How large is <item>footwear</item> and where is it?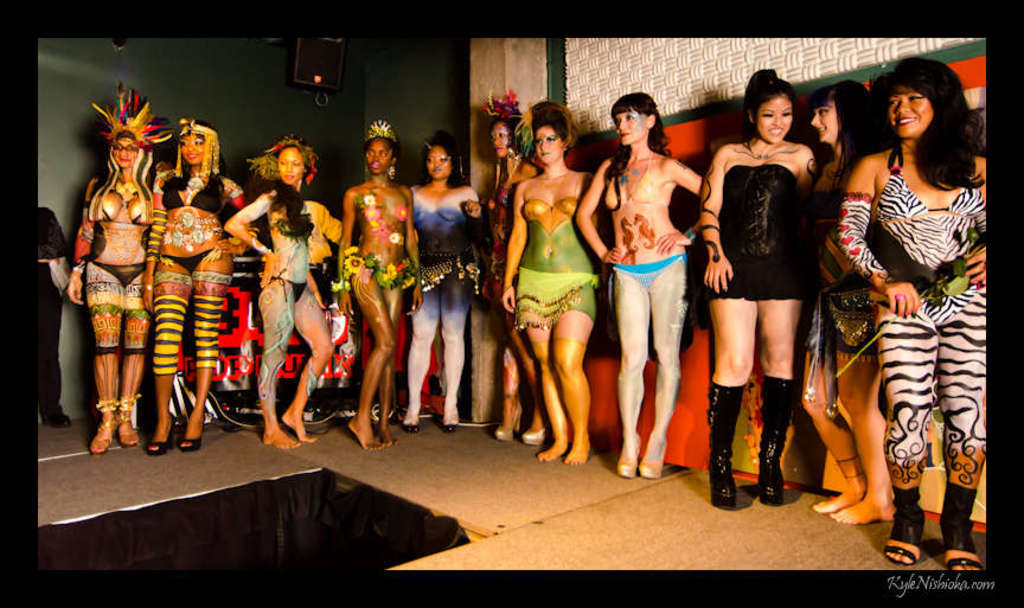
Bounding box: <box>751,373,800,506</box>.
